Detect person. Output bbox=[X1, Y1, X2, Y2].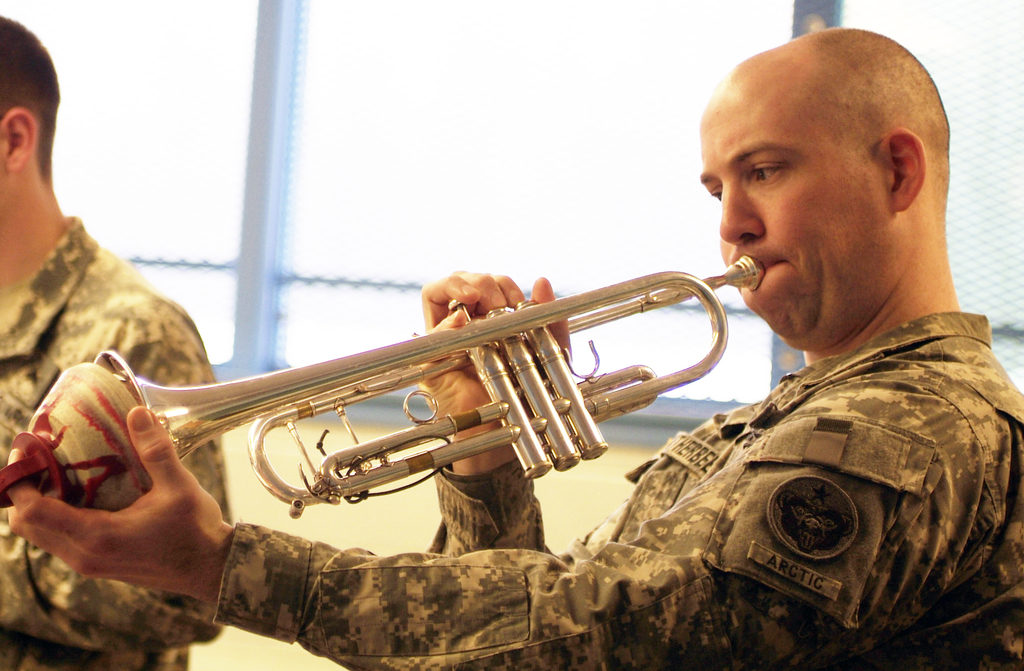
bbox=[6, 27, 1023, 670].
